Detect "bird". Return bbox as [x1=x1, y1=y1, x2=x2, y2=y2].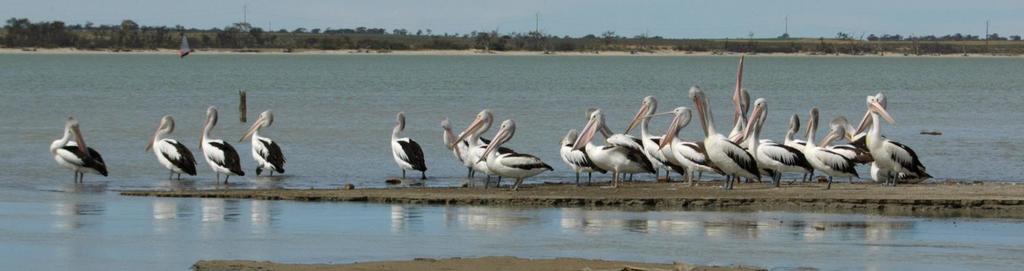
[x1=193, y1=94, x2=247, y2=185].
